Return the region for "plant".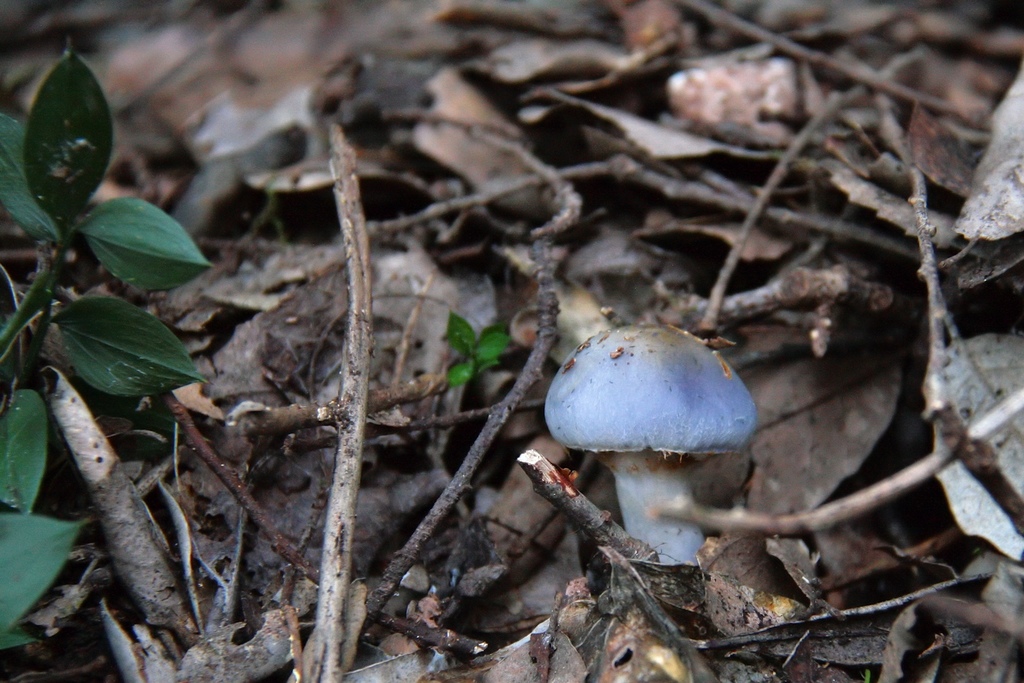
(x1=545, y1=323, x2=762, y2=569).
